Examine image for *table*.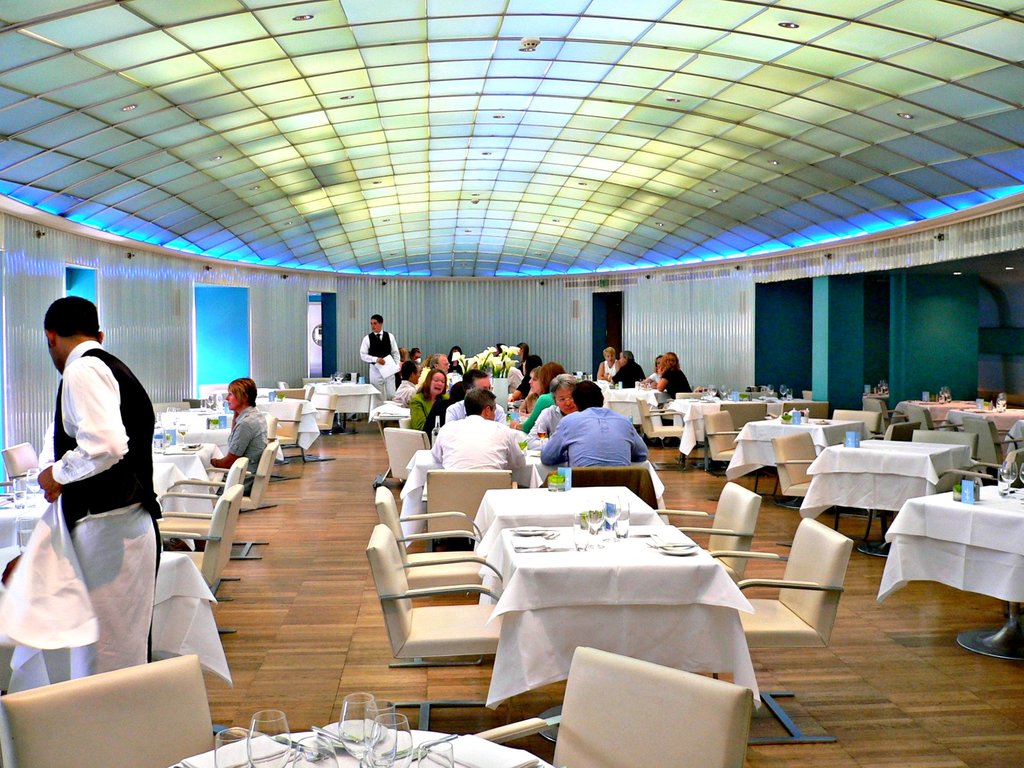
Examination result: {"left": 790, "top": 433, "right": 975, "bottom": 527}.
